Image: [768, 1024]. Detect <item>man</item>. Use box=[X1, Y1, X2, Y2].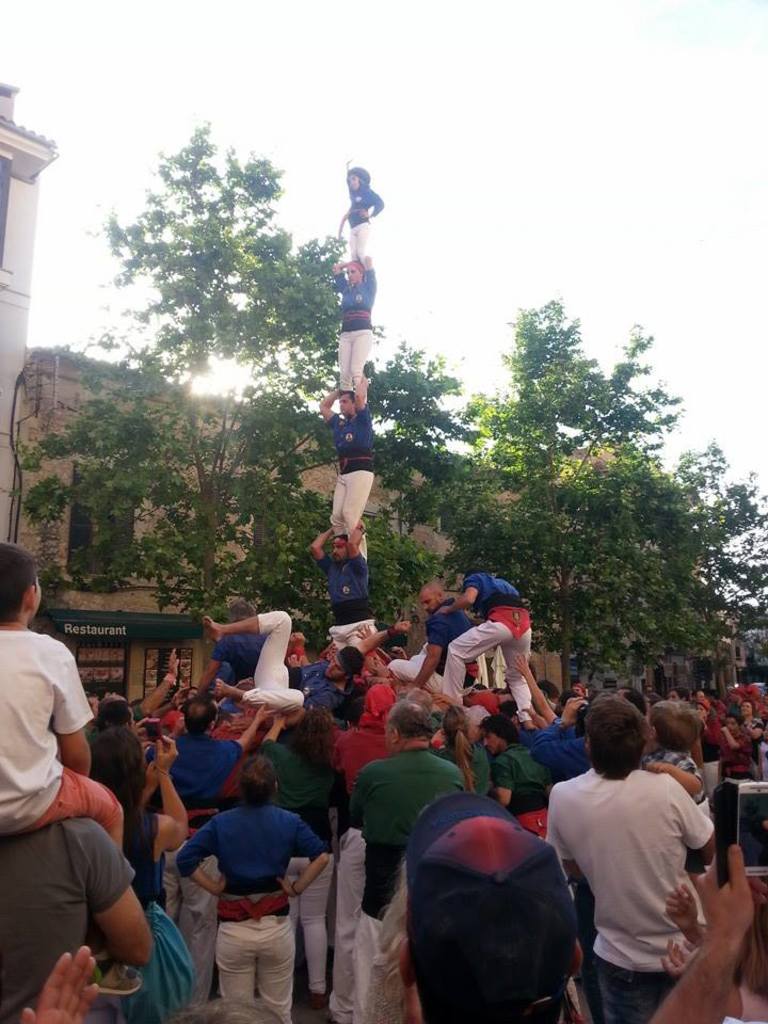
box=[315, 372, 382, 559].
